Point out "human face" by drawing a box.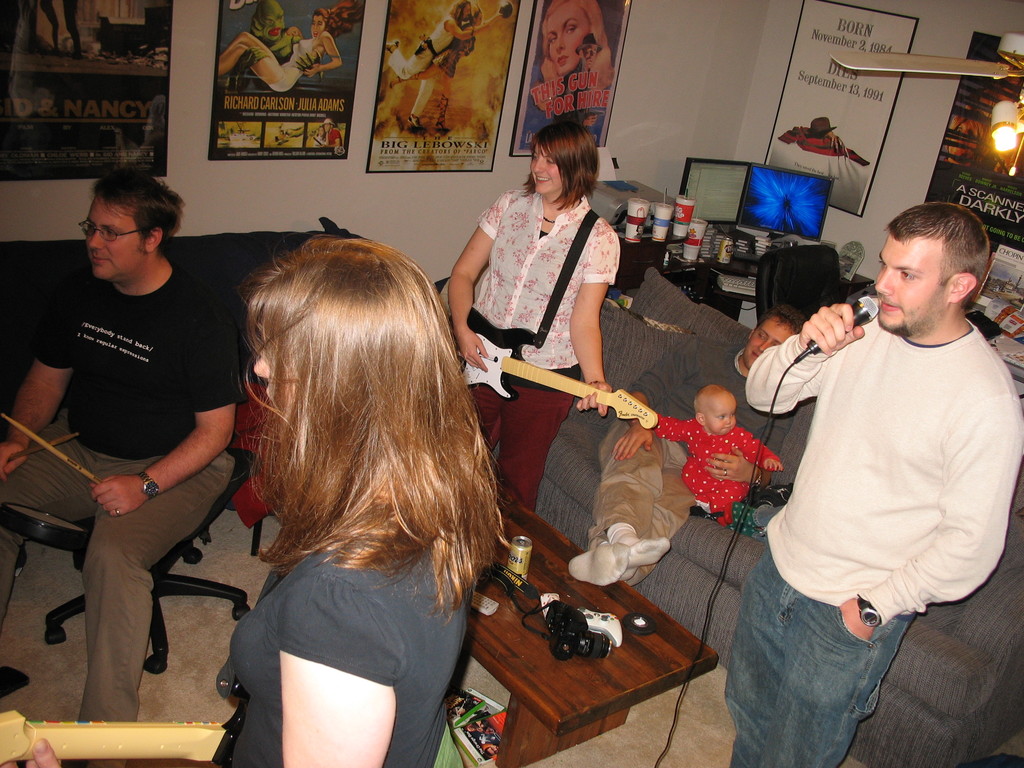
Rect(84, 198, 140, 278).
